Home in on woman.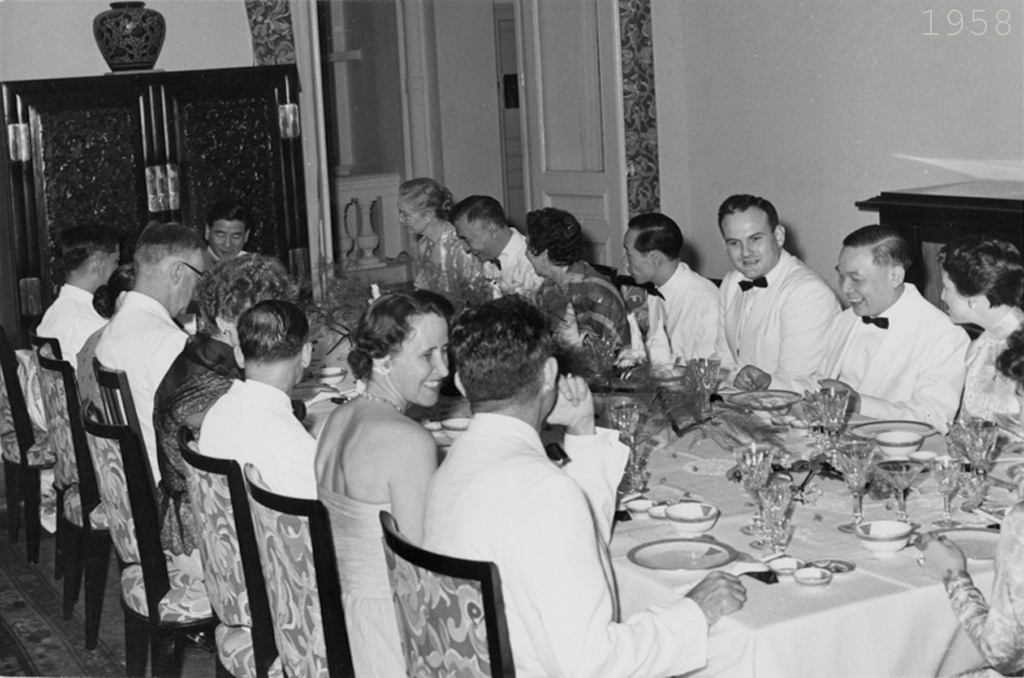
Homed in at bbox=(146, 248, 307, 576).
